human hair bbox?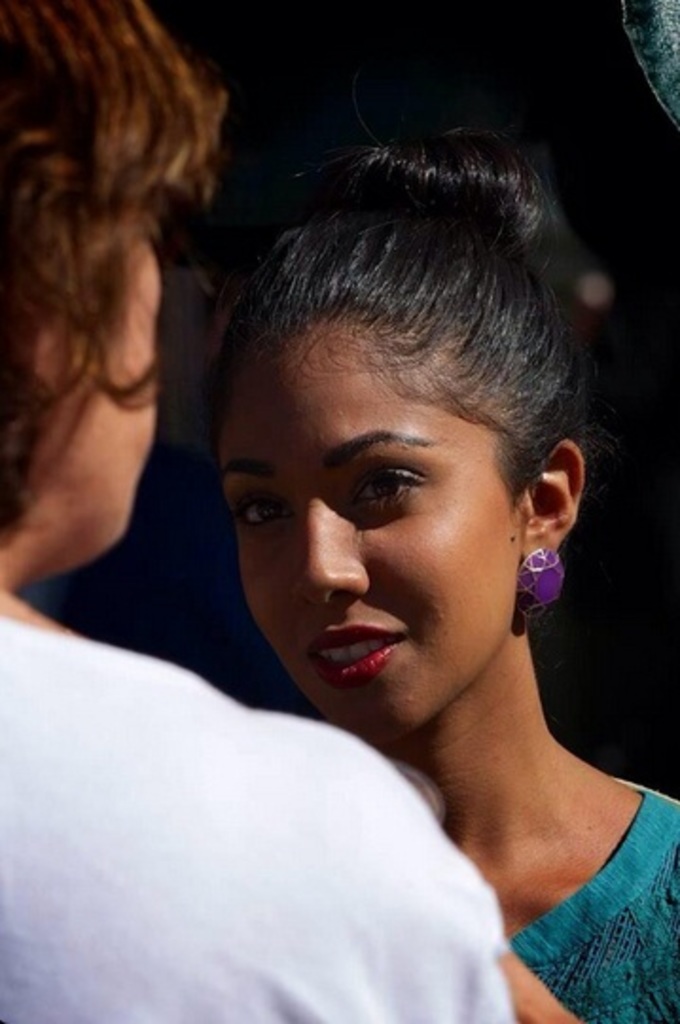
0:0:256:519
